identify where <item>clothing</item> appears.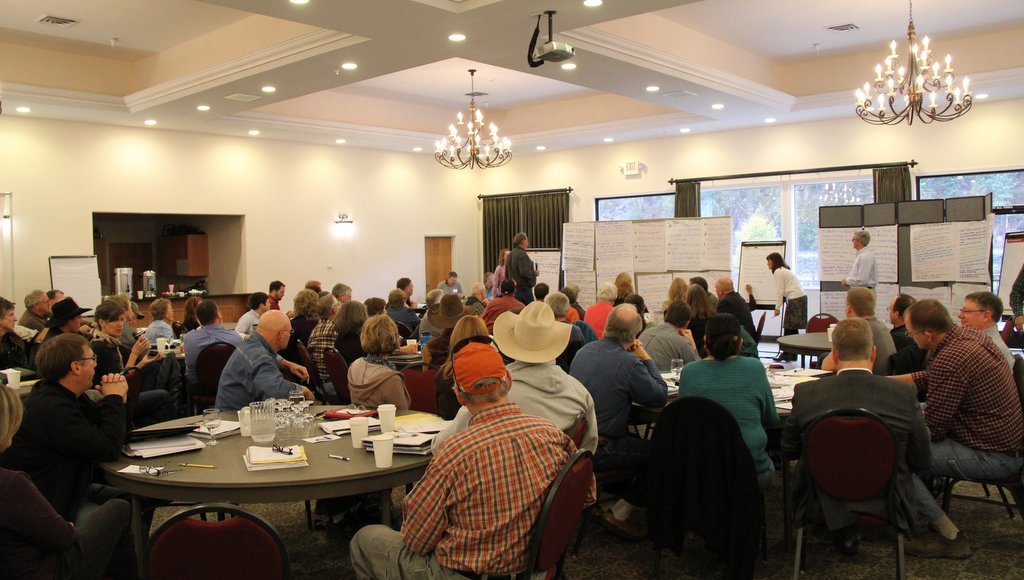
Appears at {"left": 225, "top": 307, "right": 266, "bottom": 340}.
